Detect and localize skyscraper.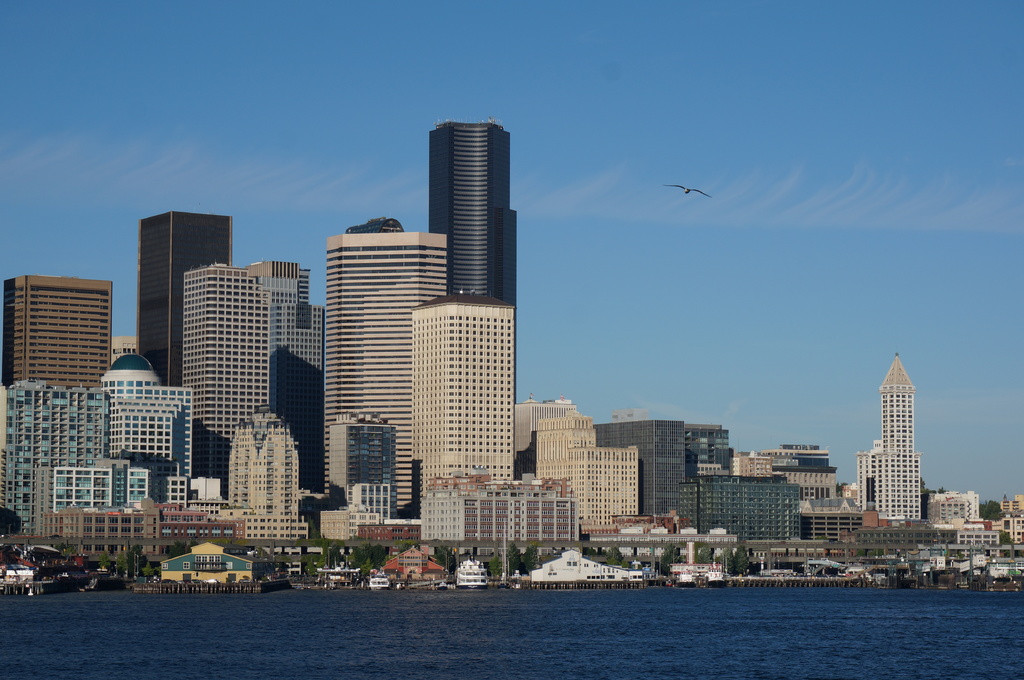
Localized at 321, 494, 382, 548.
